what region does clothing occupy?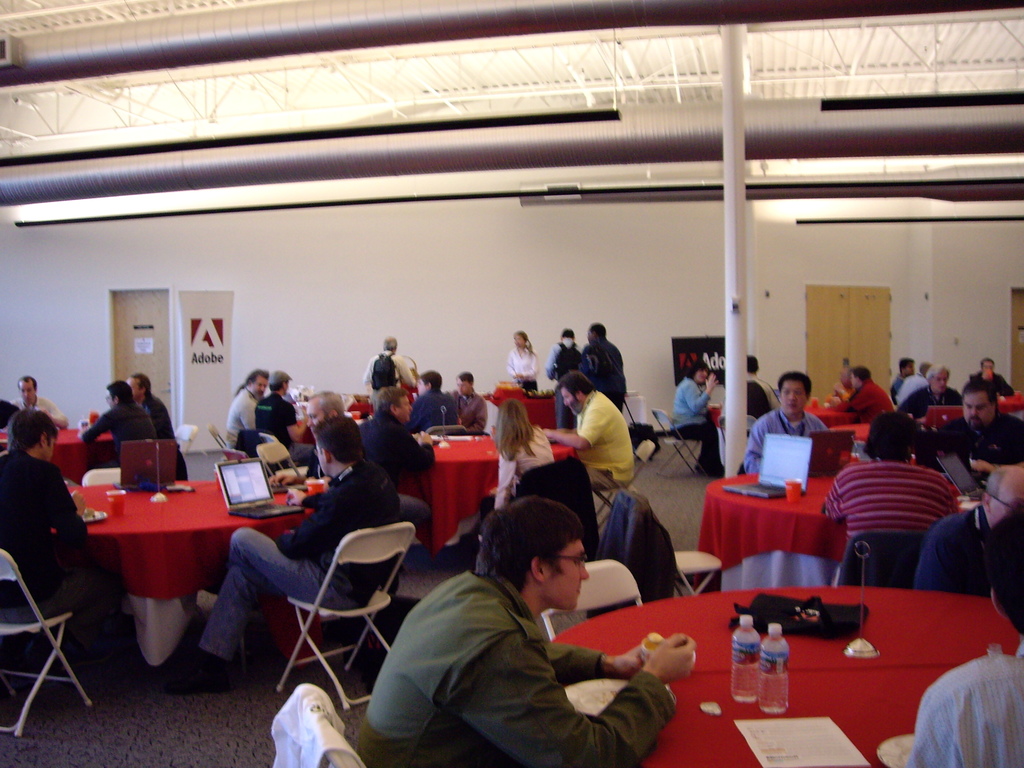
909/641/1023/767.
